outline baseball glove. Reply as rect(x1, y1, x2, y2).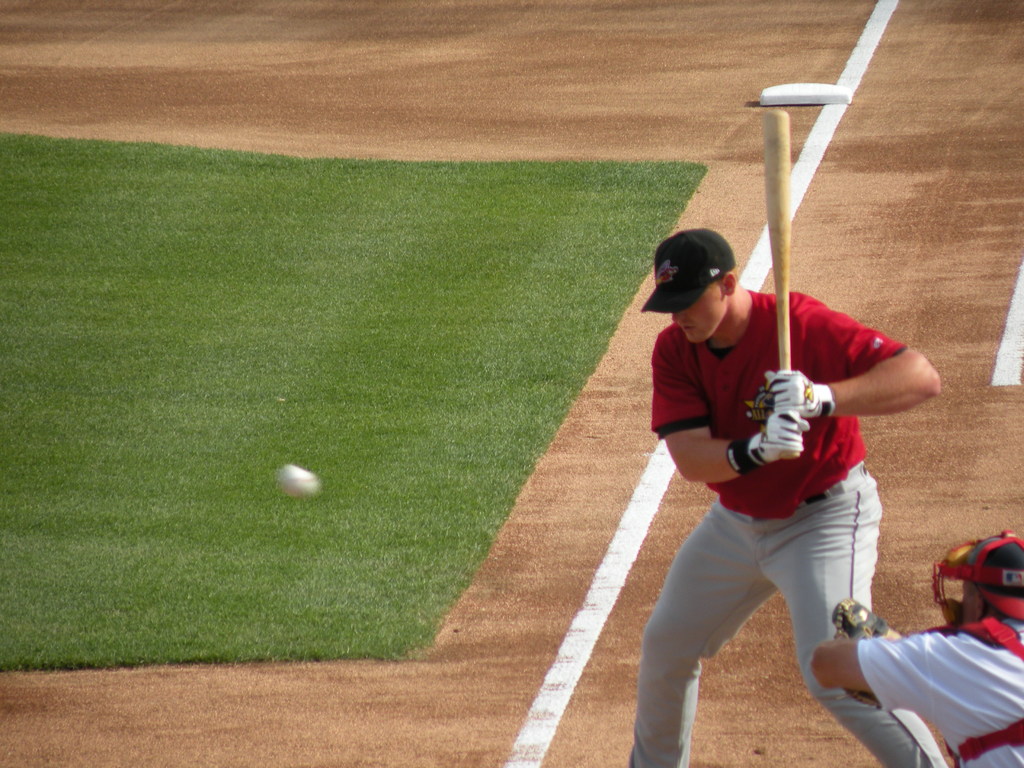
rect(831, 595, 904, 711).
